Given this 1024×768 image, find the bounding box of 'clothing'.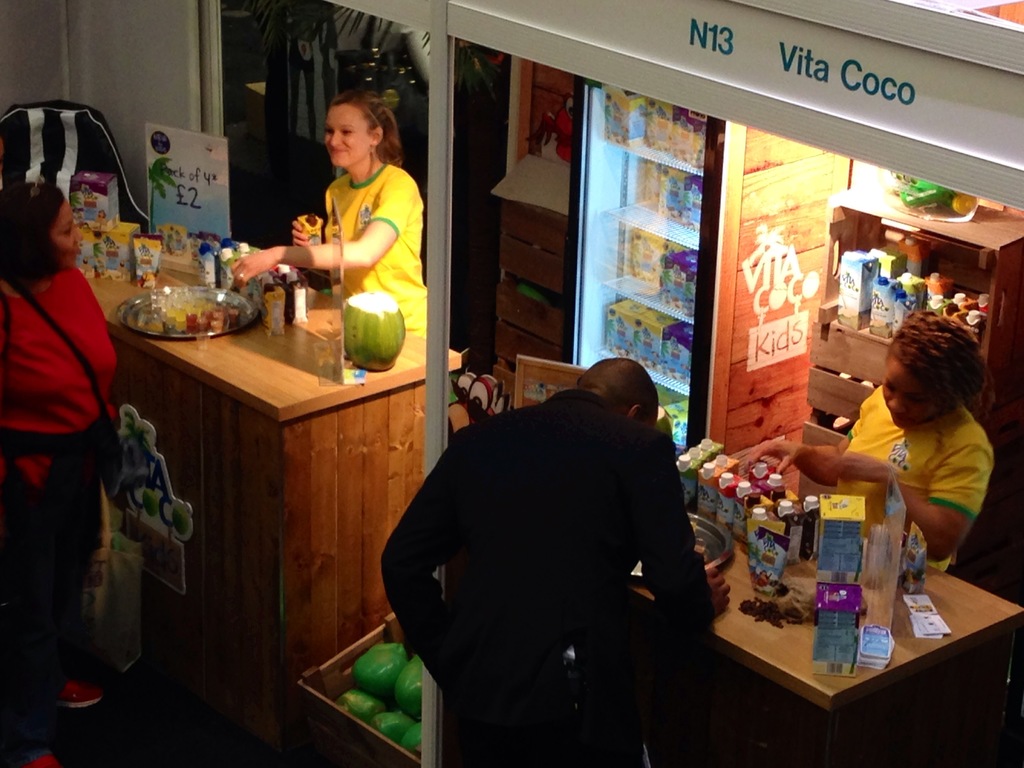
pyautogui.locateOnScreen(838, 384, 995, 572).
